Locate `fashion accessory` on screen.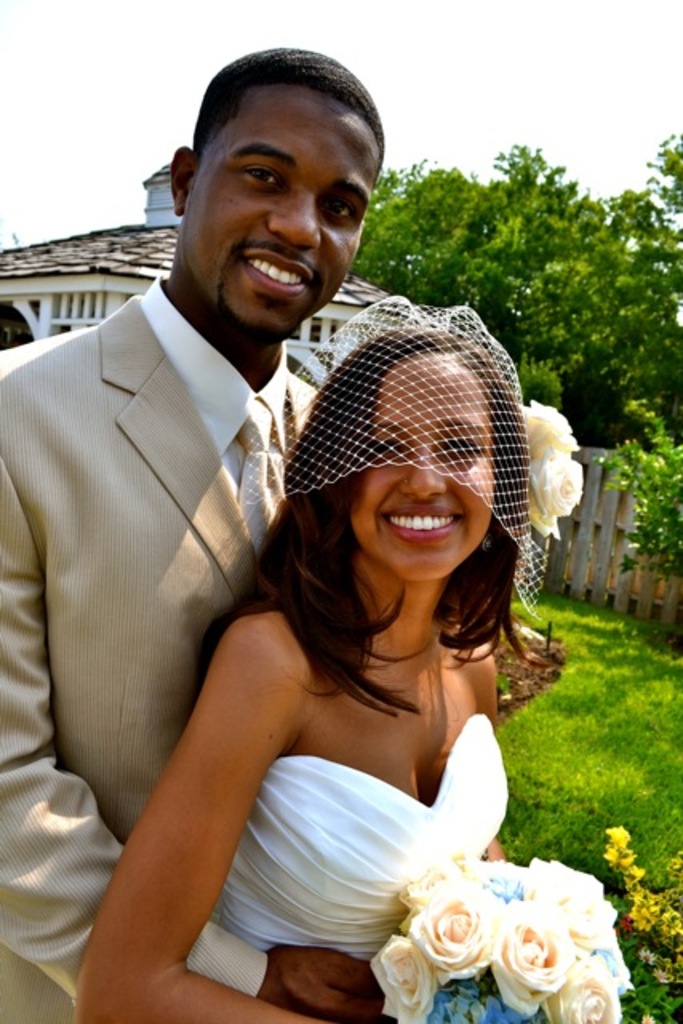
On screen at bbox=(280, 291, 581, 613).
